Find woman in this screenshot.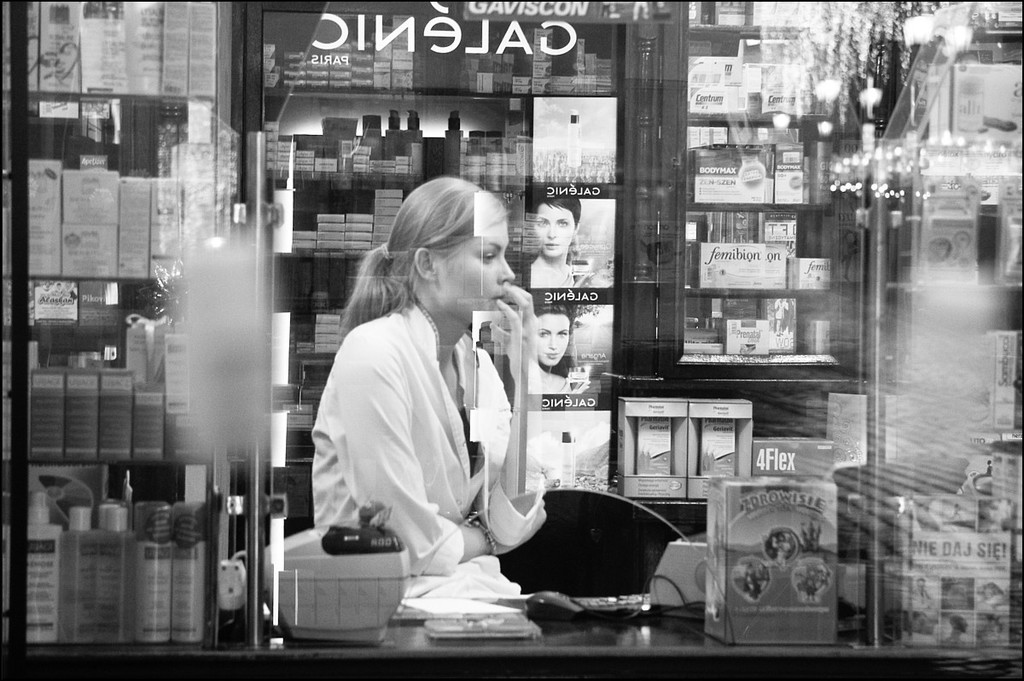
The bounding box for woman is box=[530, 195, 583, 287].
